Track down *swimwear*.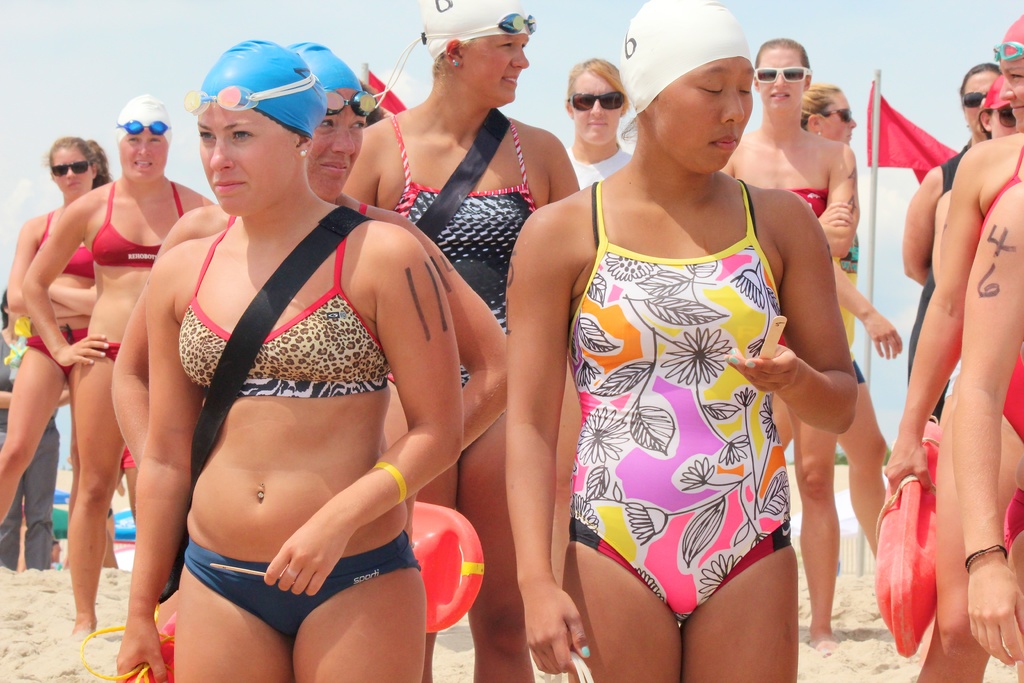
Tracked to x1=100, y1=341, x2=122, y2=358.
